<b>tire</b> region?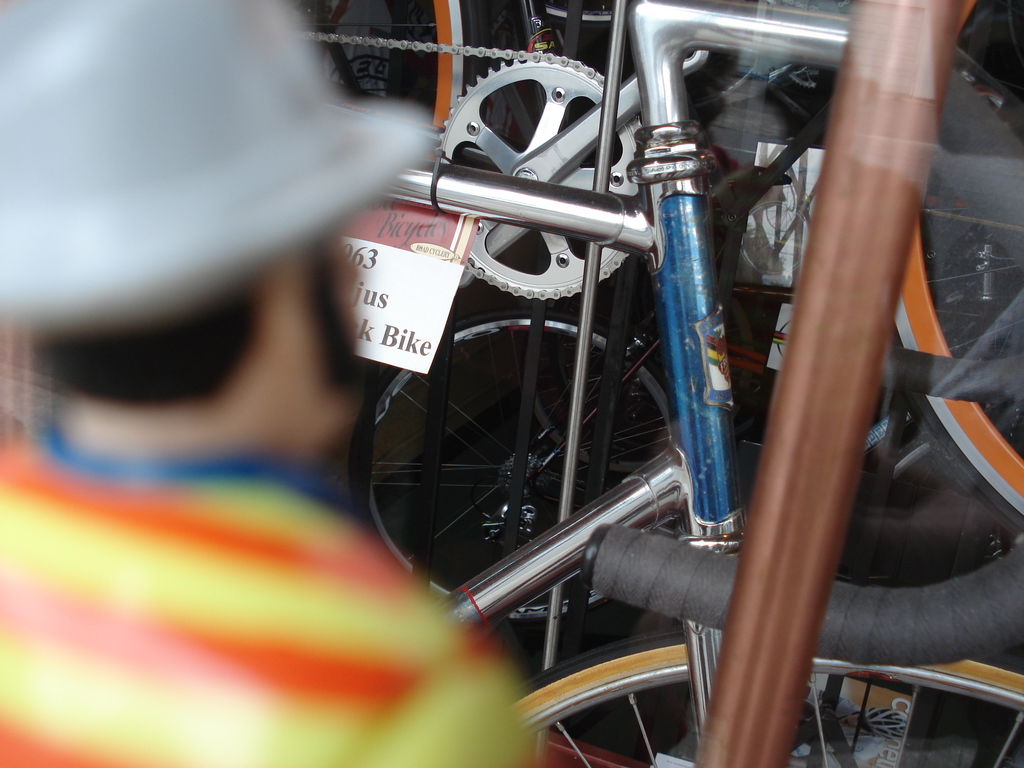
locate(347, 303, 688, 616)
